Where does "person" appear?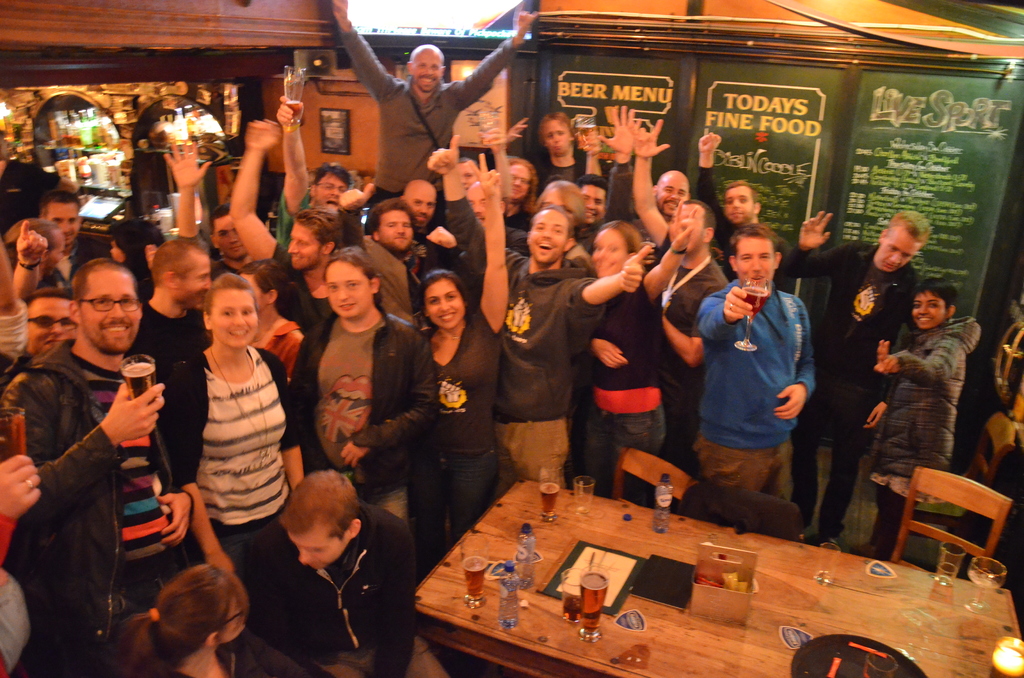
Appears at <region>867, 256, 977, 522</region>.
